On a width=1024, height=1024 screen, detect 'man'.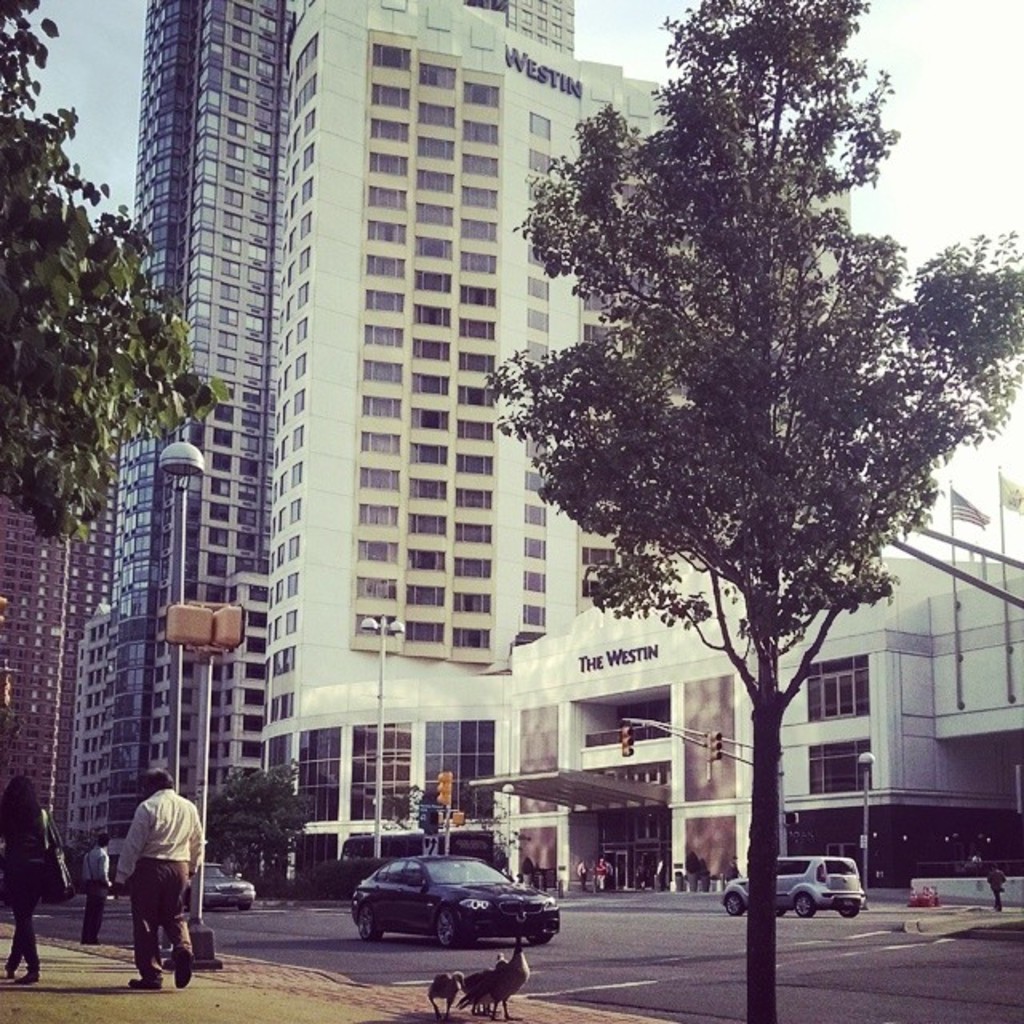
left=77, top=835, right=107, bottom=955.
